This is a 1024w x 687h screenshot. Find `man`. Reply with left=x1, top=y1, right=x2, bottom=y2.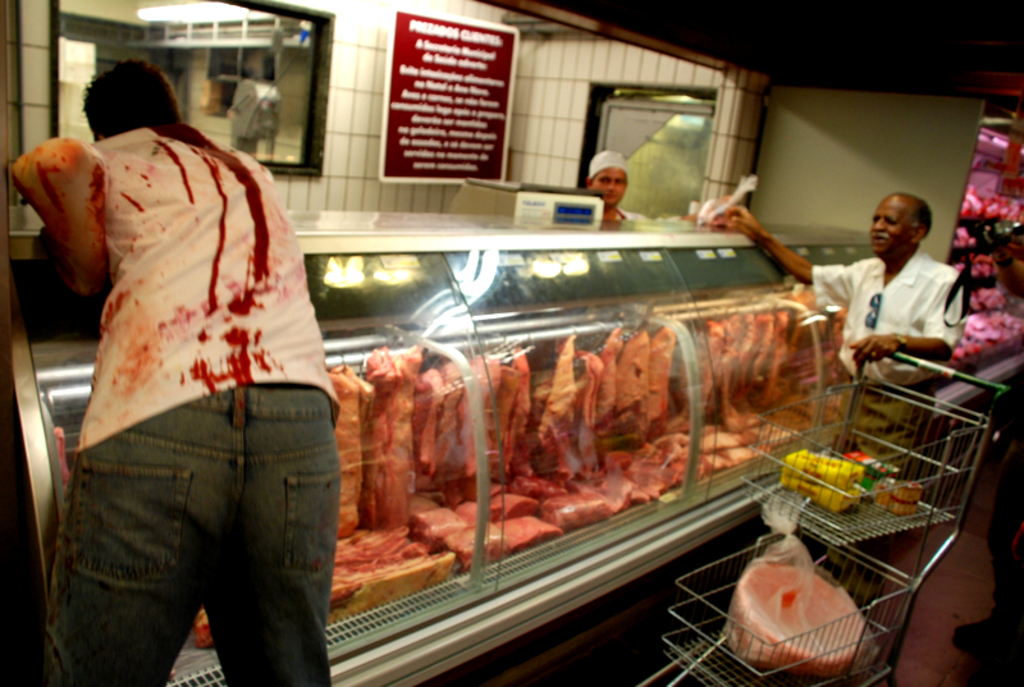
left=709, top=192, right=969, bottom=431.
